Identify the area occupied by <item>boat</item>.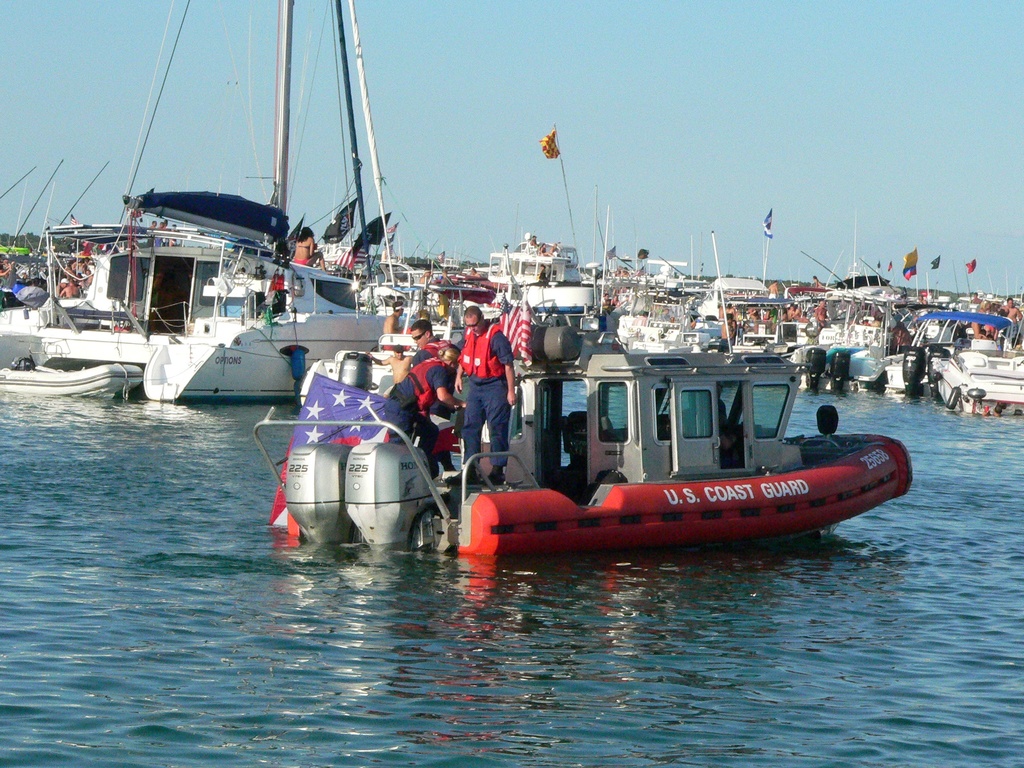
Area: {"left": 10, "top": 3, "right": 394, "bottom": 367}.
